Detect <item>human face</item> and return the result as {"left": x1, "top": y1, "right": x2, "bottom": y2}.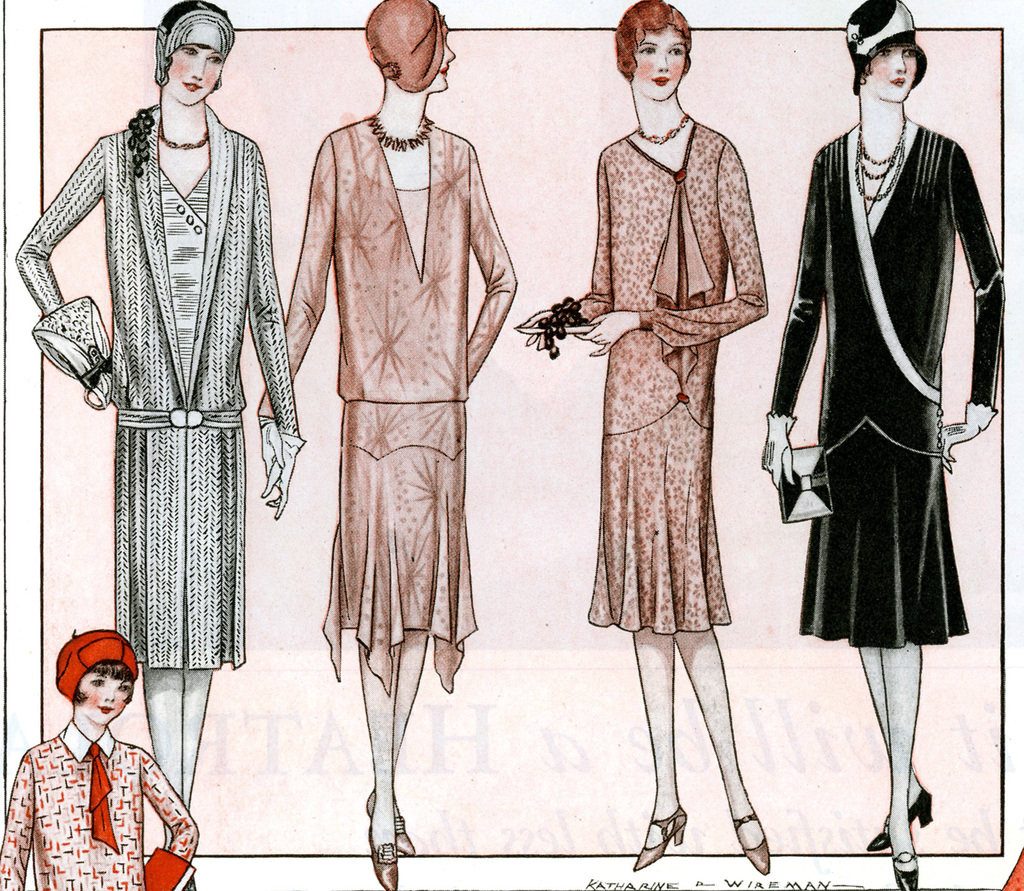
{"left": 431, "top": 24, "right": 456, "bottom": 92}.
